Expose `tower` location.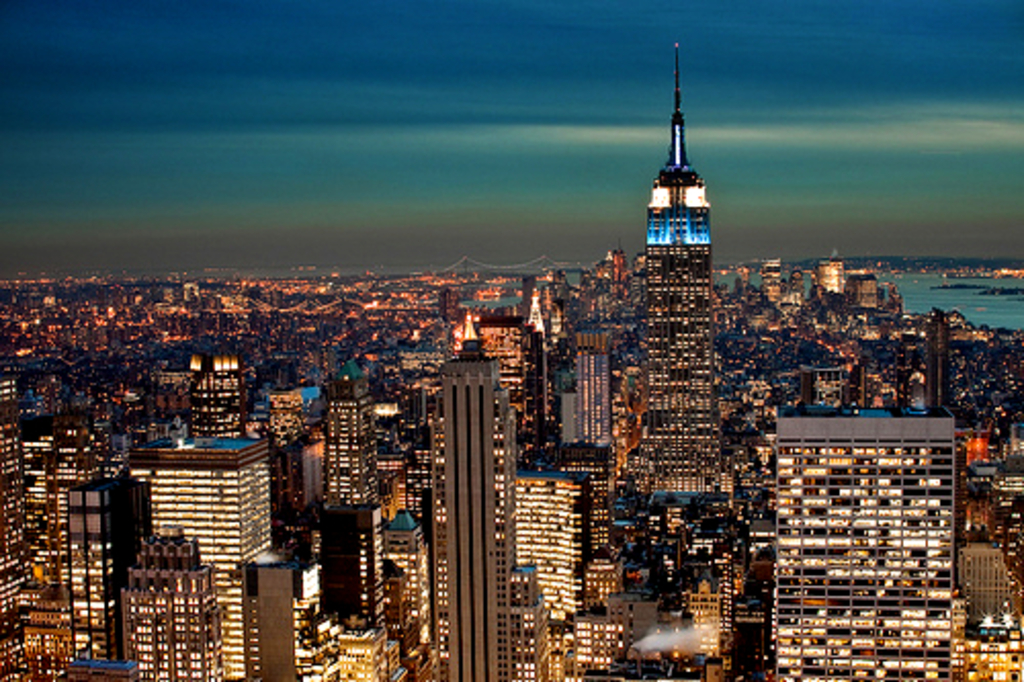
Exposed at x1=117 y1=539 x2=219 y2=680.
